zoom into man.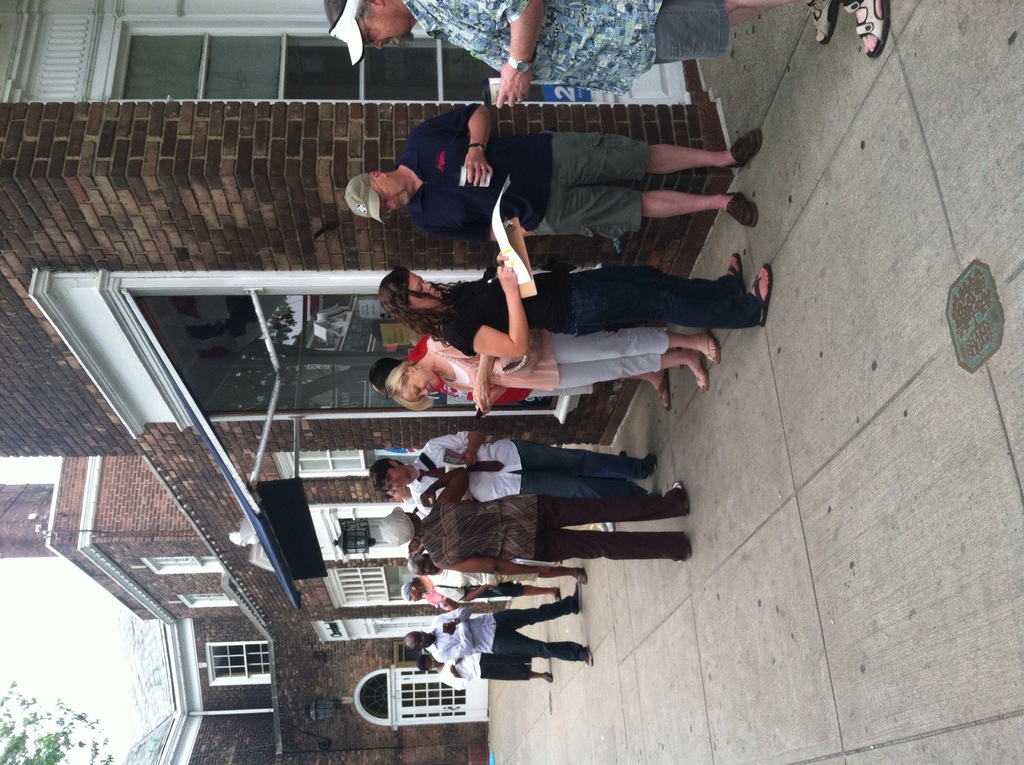
Zoom target: locate(369, 430, 656, 517).
